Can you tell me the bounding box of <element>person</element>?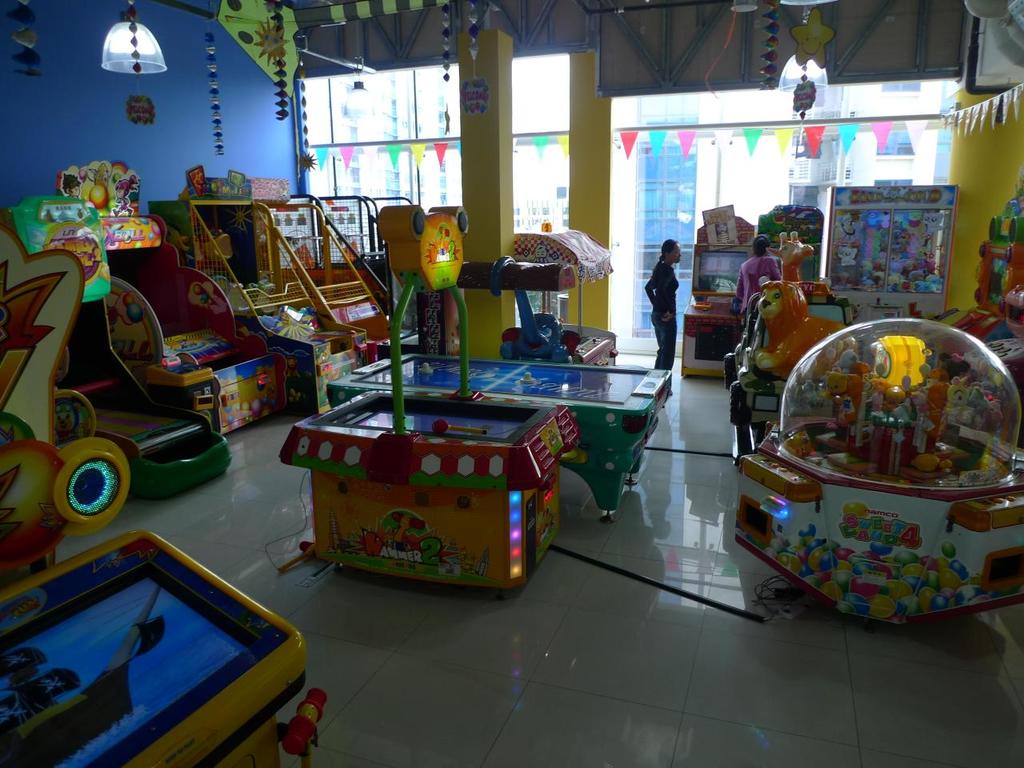
bbox=[733, 234, 781, 326].
